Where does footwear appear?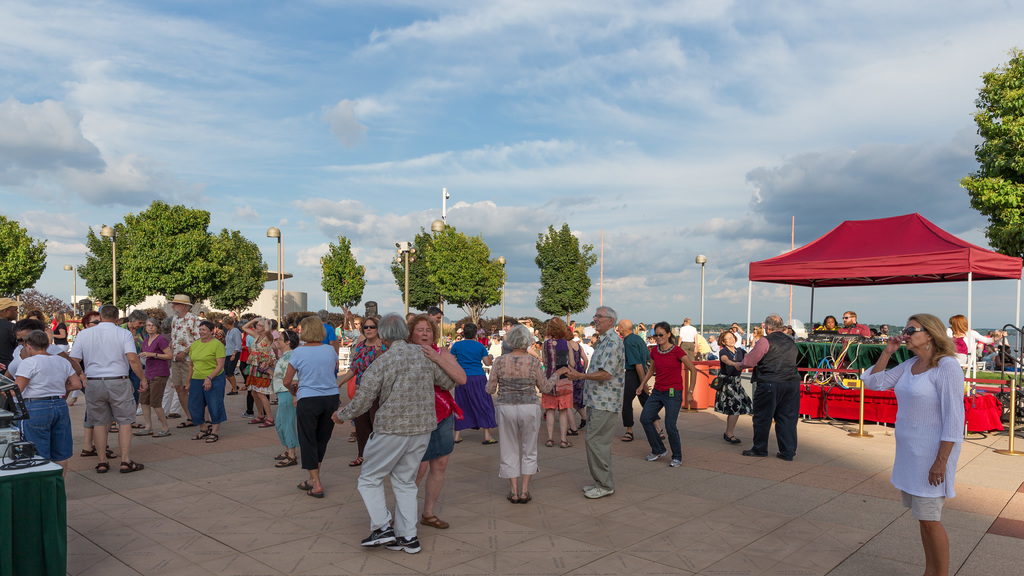
Appears at 105, 444, 115, 460.
